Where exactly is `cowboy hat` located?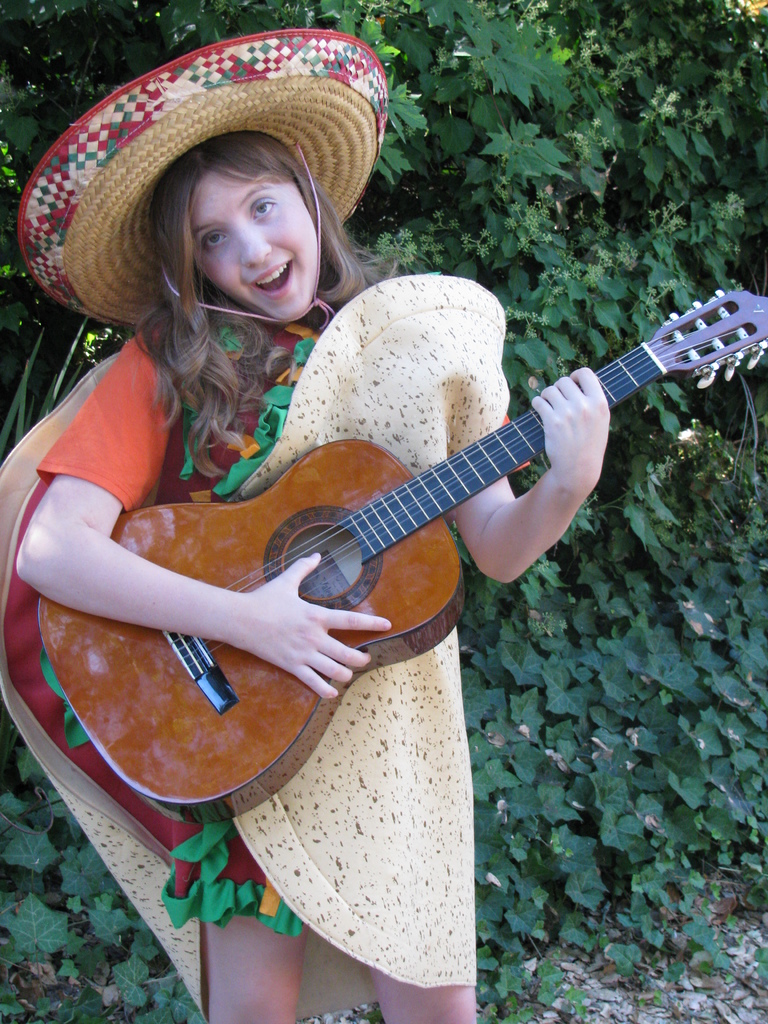
Its bounding box is bbox=[42, 54, 336, 324].
